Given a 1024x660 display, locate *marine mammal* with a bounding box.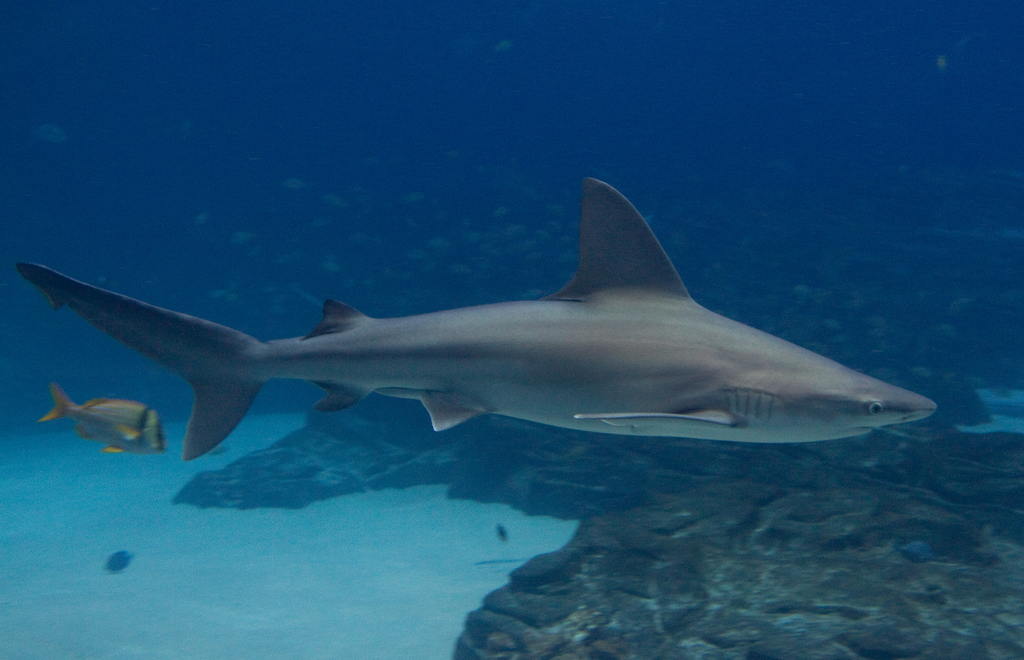
Located: bbox=[0, 190, 944, 473].
